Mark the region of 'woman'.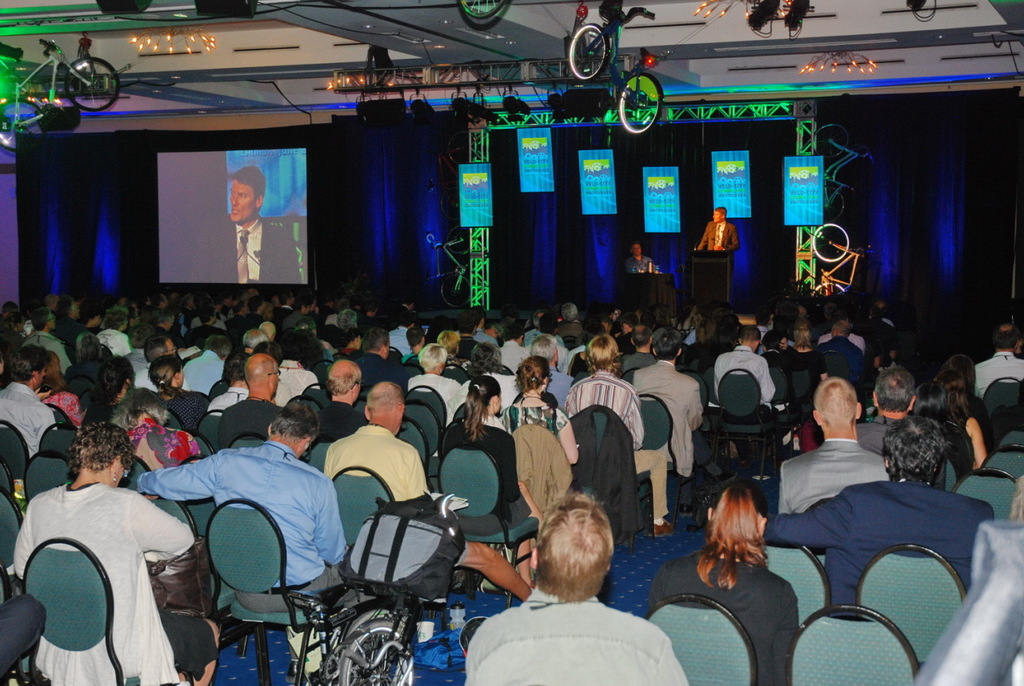
Region: x1=934 y1=370 x2=986 y2=470.
